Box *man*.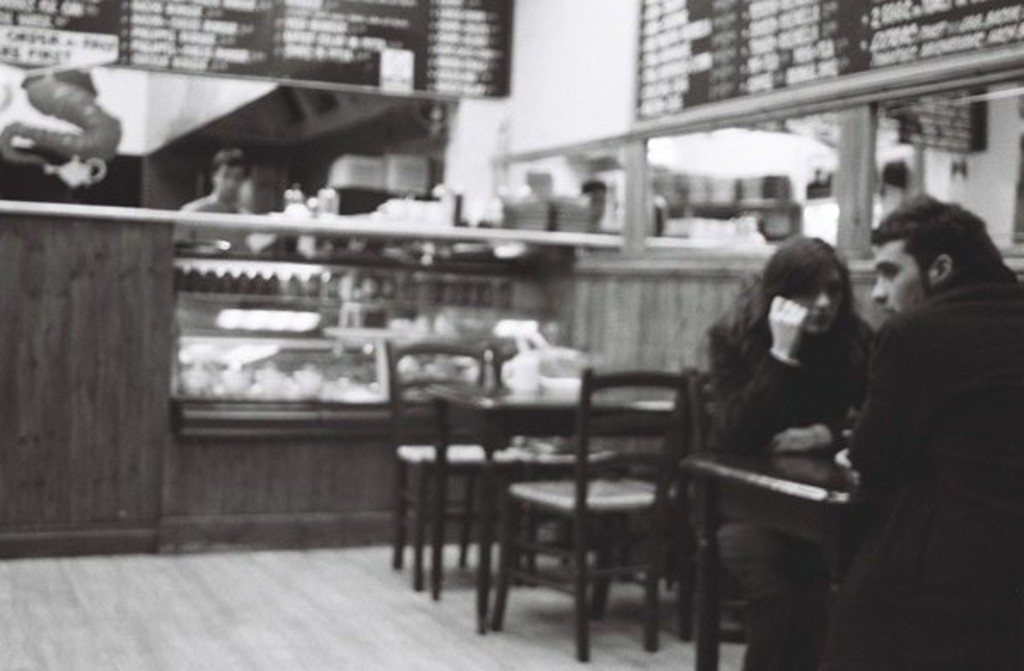
(x1=181, y1=142, x2=268, y2=312).
